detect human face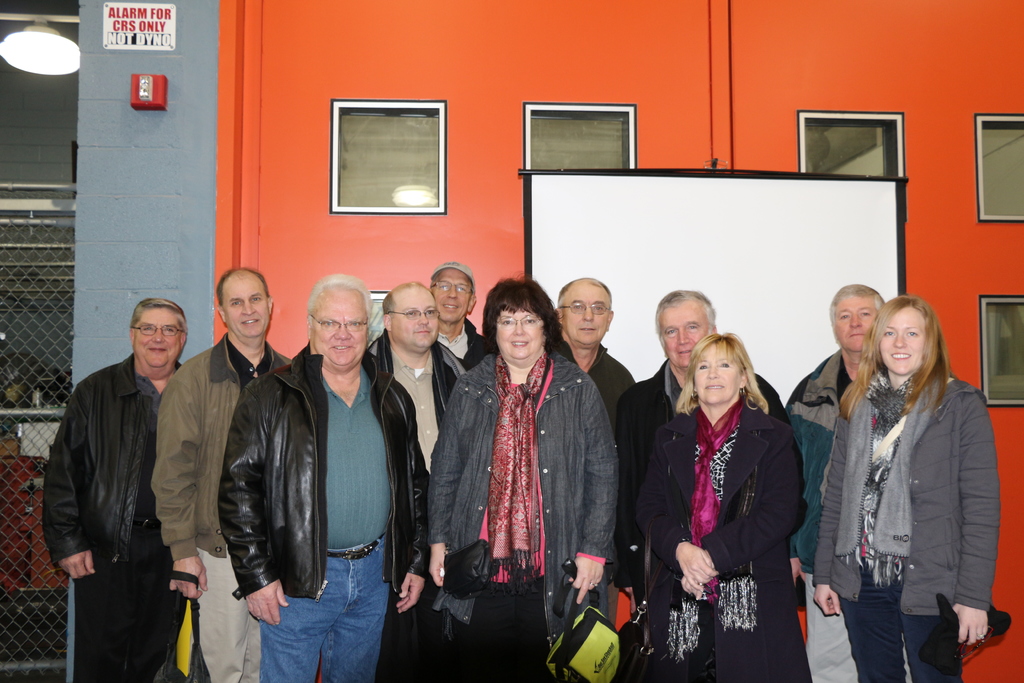
select_region(566, 287, 614, 347)
